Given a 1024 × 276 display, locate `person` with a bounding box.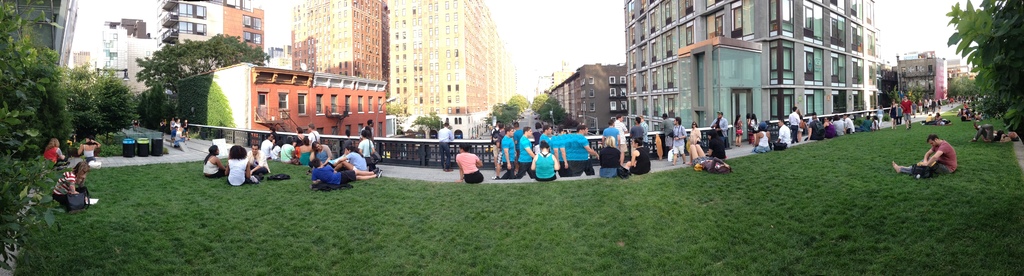
Located: pyautogui.locateOnScreen(619, 113, 628, 166).
